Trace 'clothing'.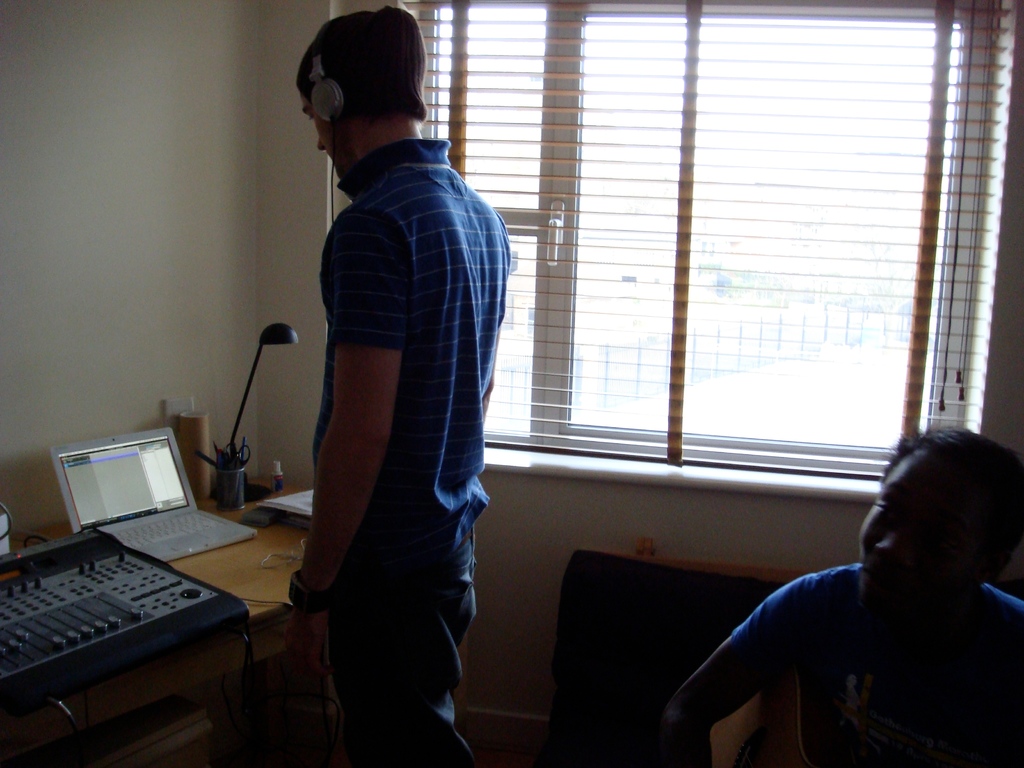
Traced to bbox=(719, 564, 1023, 767).
